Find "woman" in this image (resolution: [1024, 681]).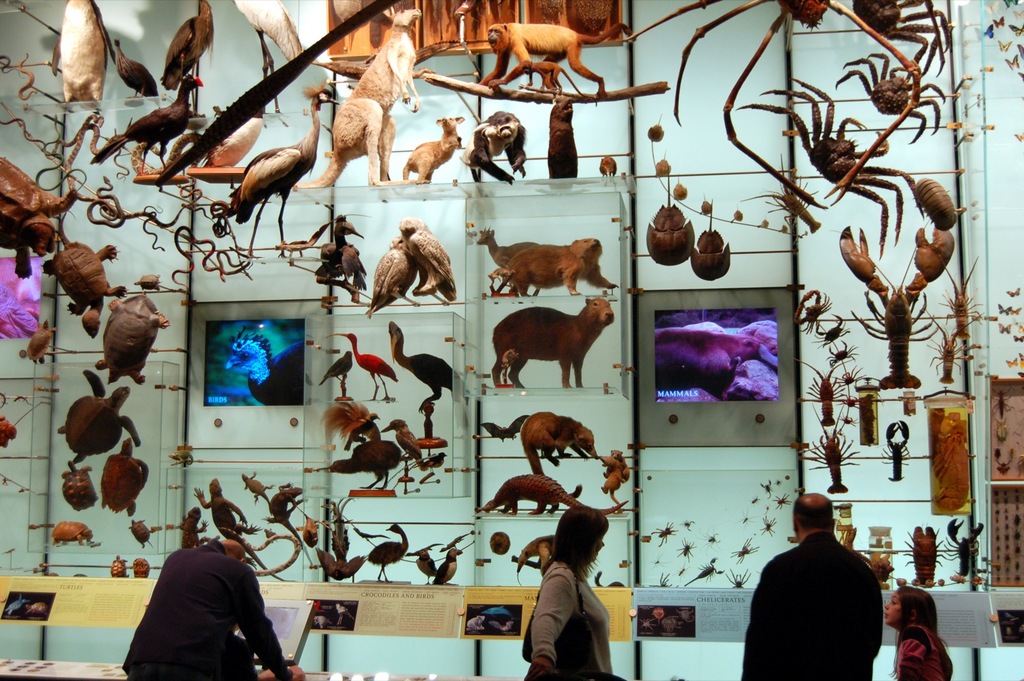
region(878, 573, 952, 680).
